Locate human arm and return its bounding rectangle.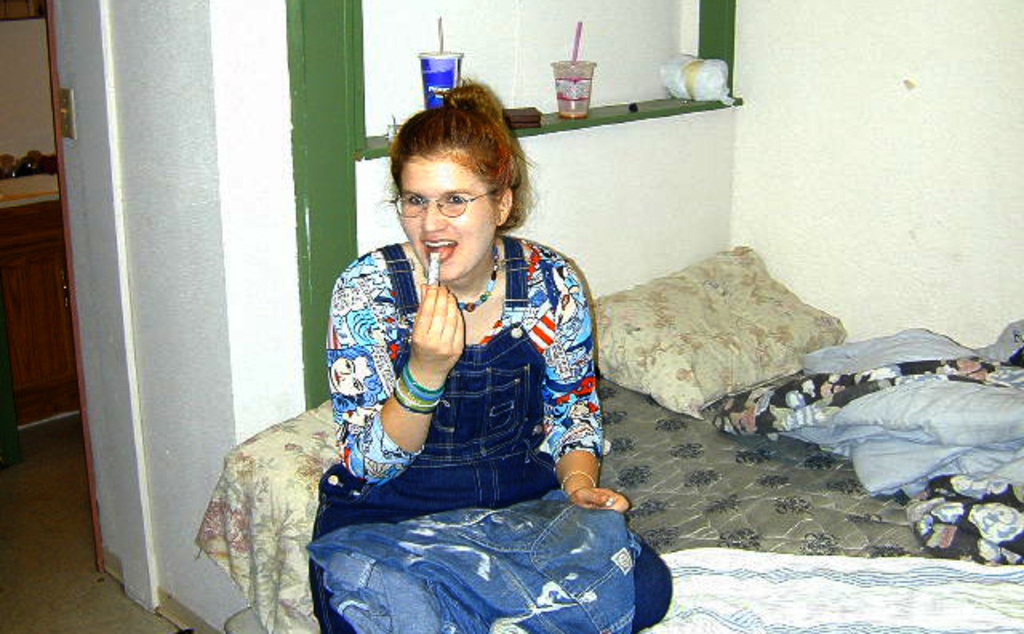
[322,250,467,490].
